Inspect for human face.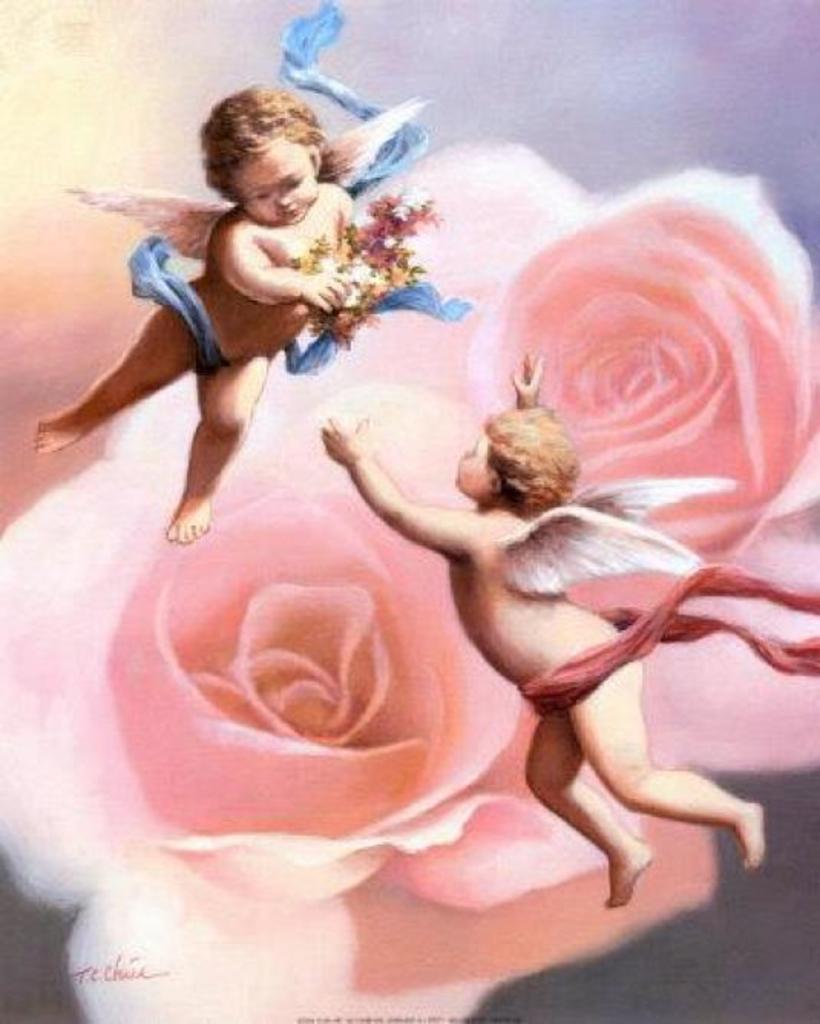
Inspection: [left=228, top=132, right=319, bottom=228].
